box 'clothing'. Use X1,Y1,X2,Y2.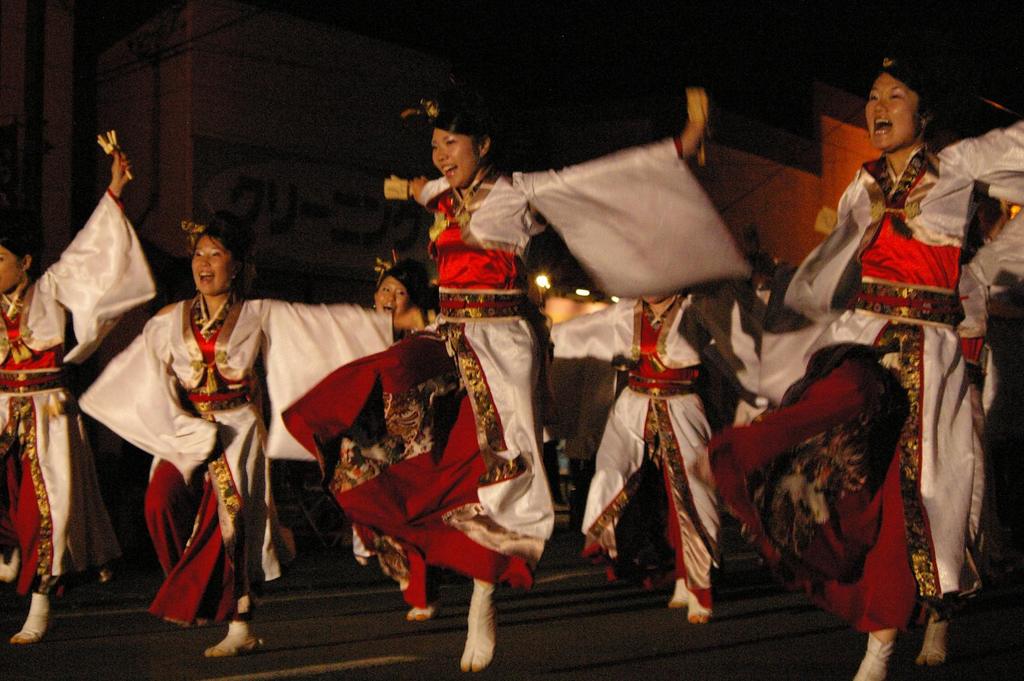
74,293,395,633.
